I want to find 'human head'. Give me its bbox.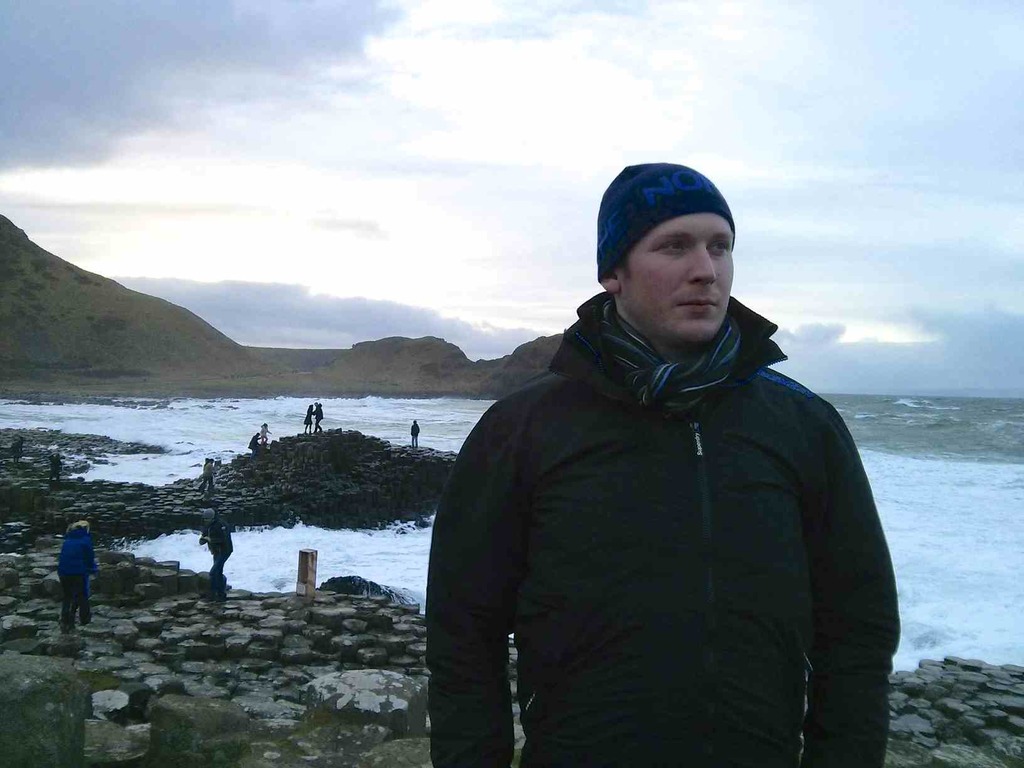
x1=75, y1=519, x2=93, y2=536.
